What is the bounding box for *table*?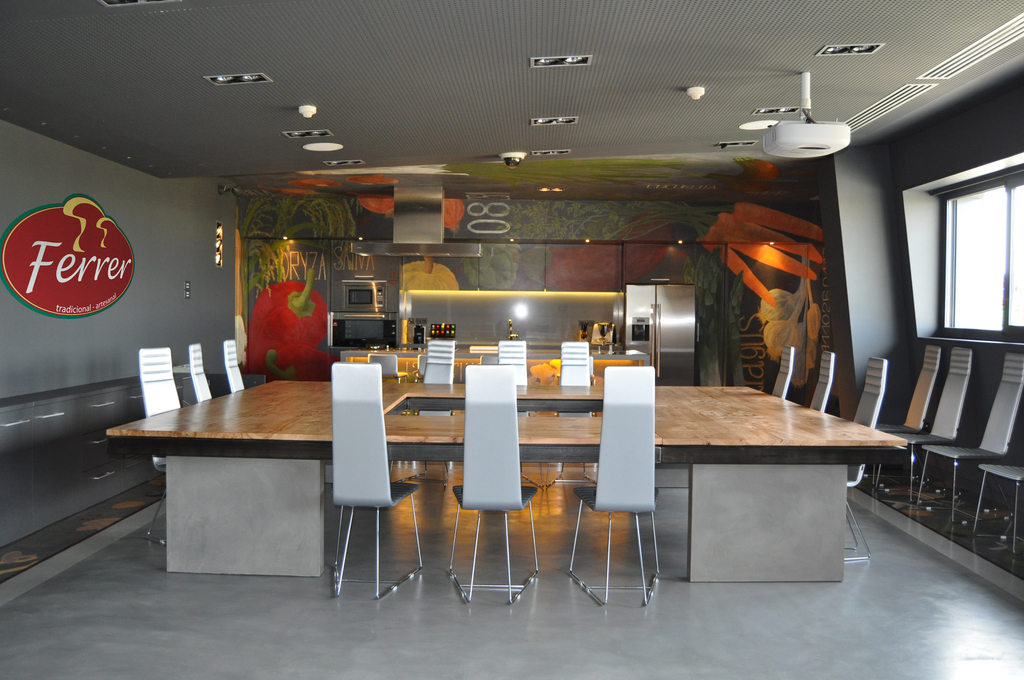
[105,380,909,584].
